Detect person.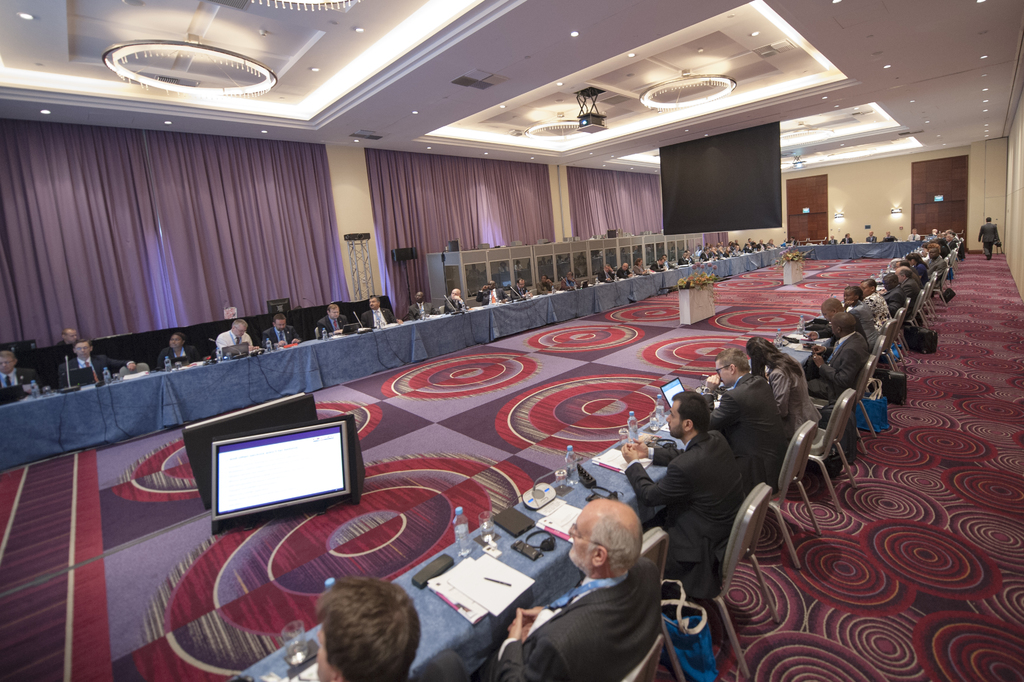
Detected at pyautogui.locateOnScreen(401, 287, 436, 324).
